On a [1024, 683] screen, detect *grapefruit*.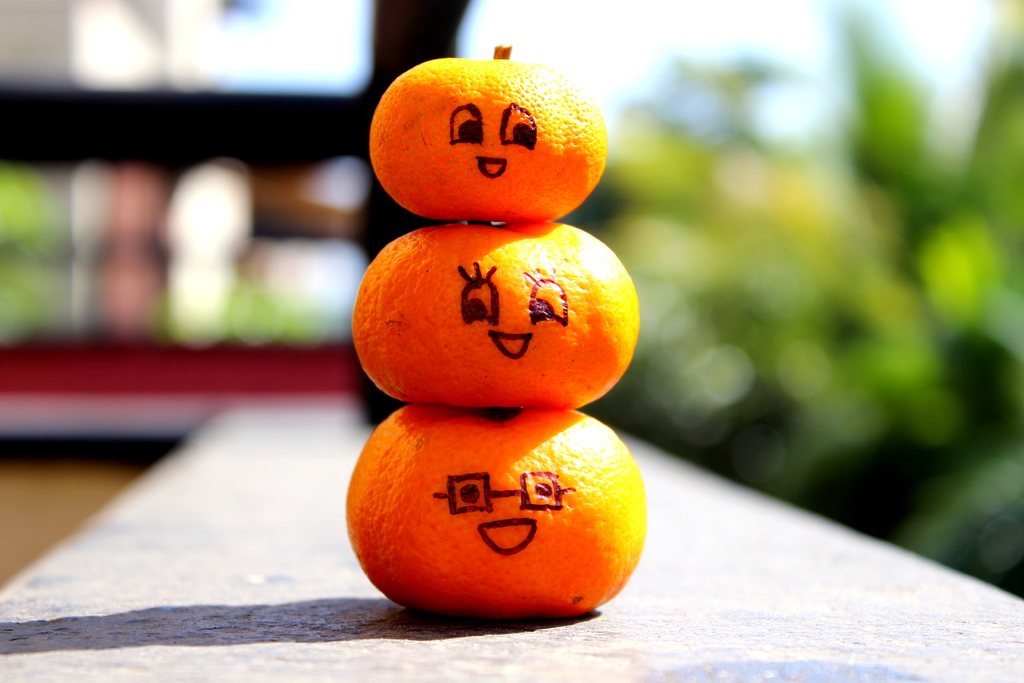
<region>371, 40, 605, 222</region>.
